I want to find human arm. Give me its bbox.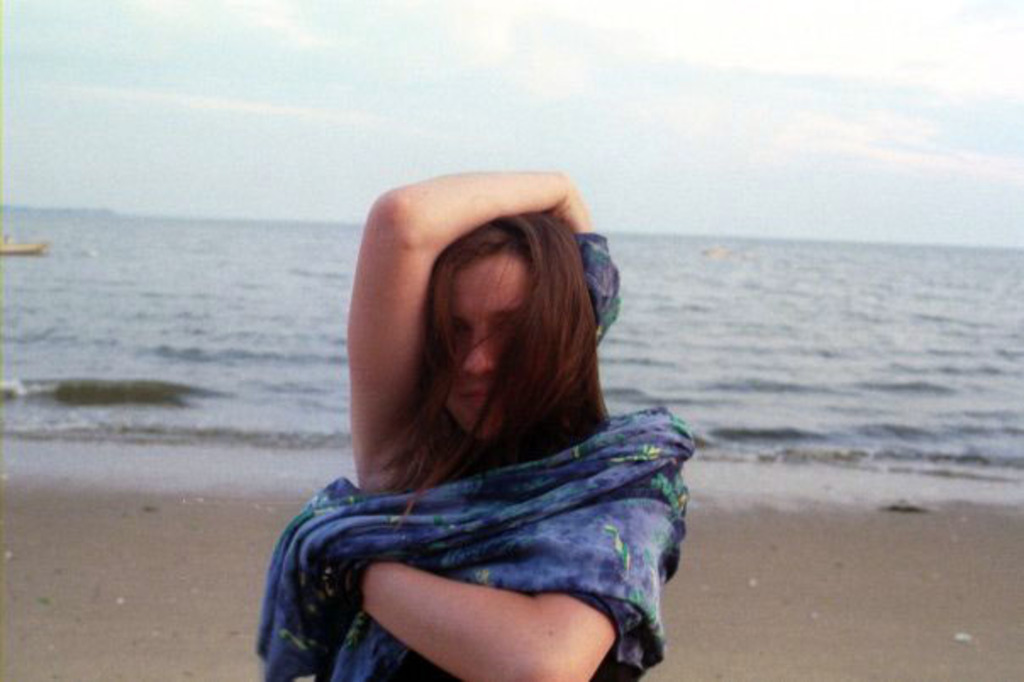
348:165:598:482.
